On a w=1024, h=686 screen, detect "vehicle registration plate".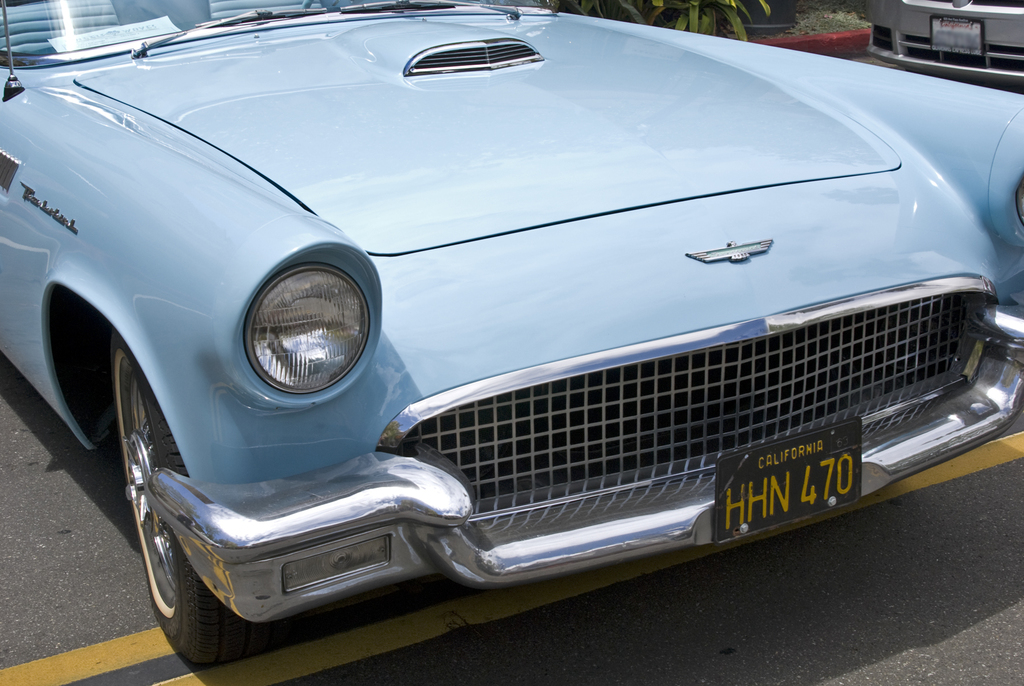
crop(714, 415, 863, 543).
